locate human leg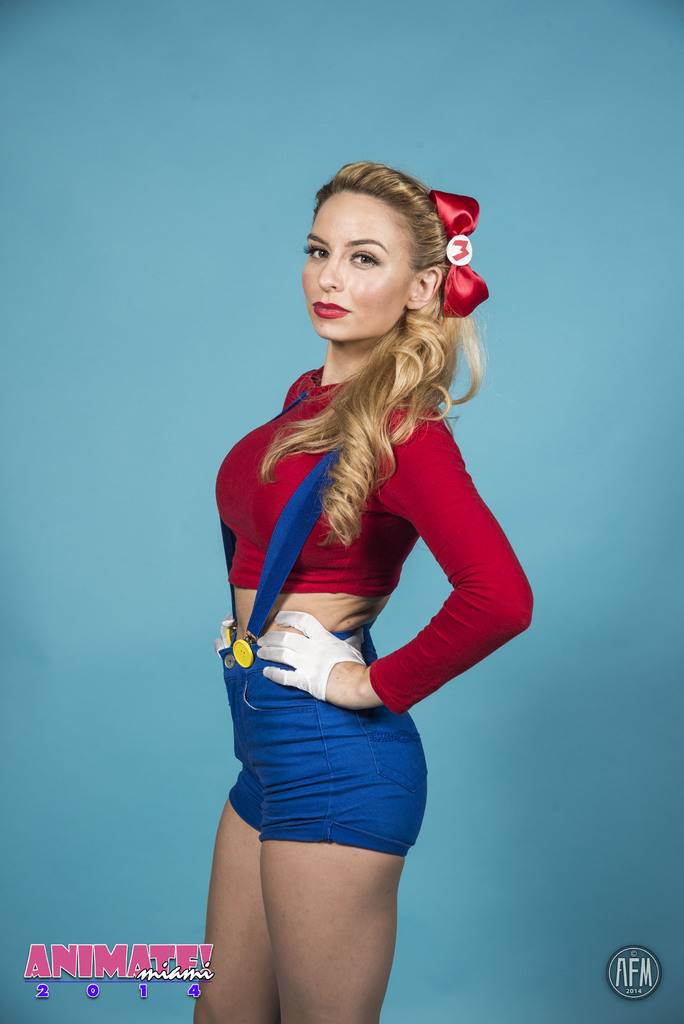
box=[270, 719, 437, 1014]
